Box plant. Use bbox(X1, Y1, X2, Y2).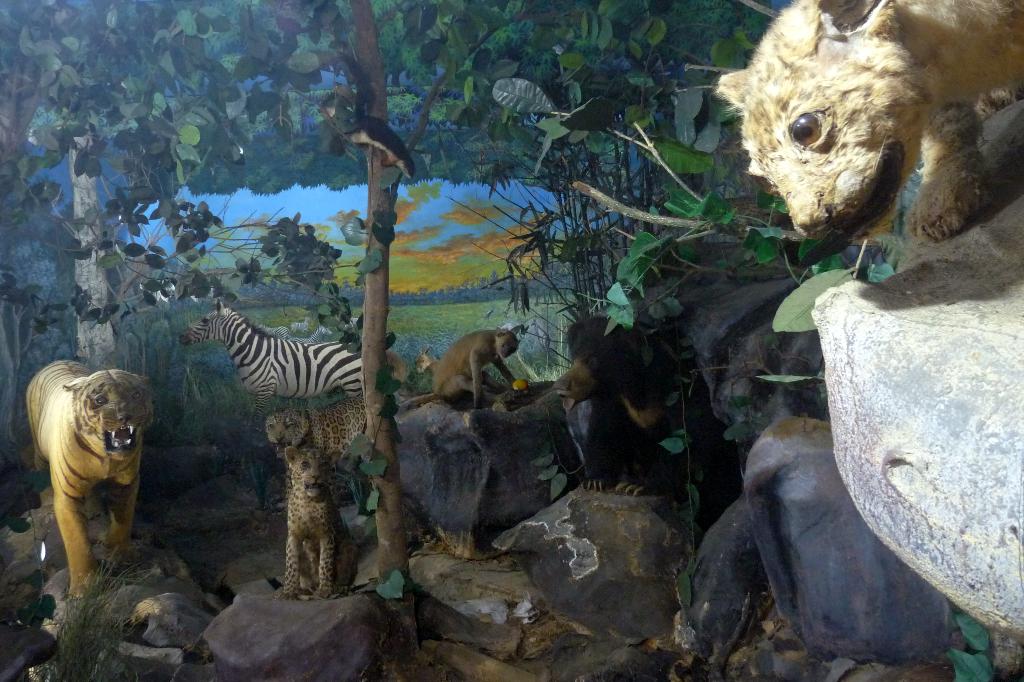
bbox(358, 430, 393, 525).
